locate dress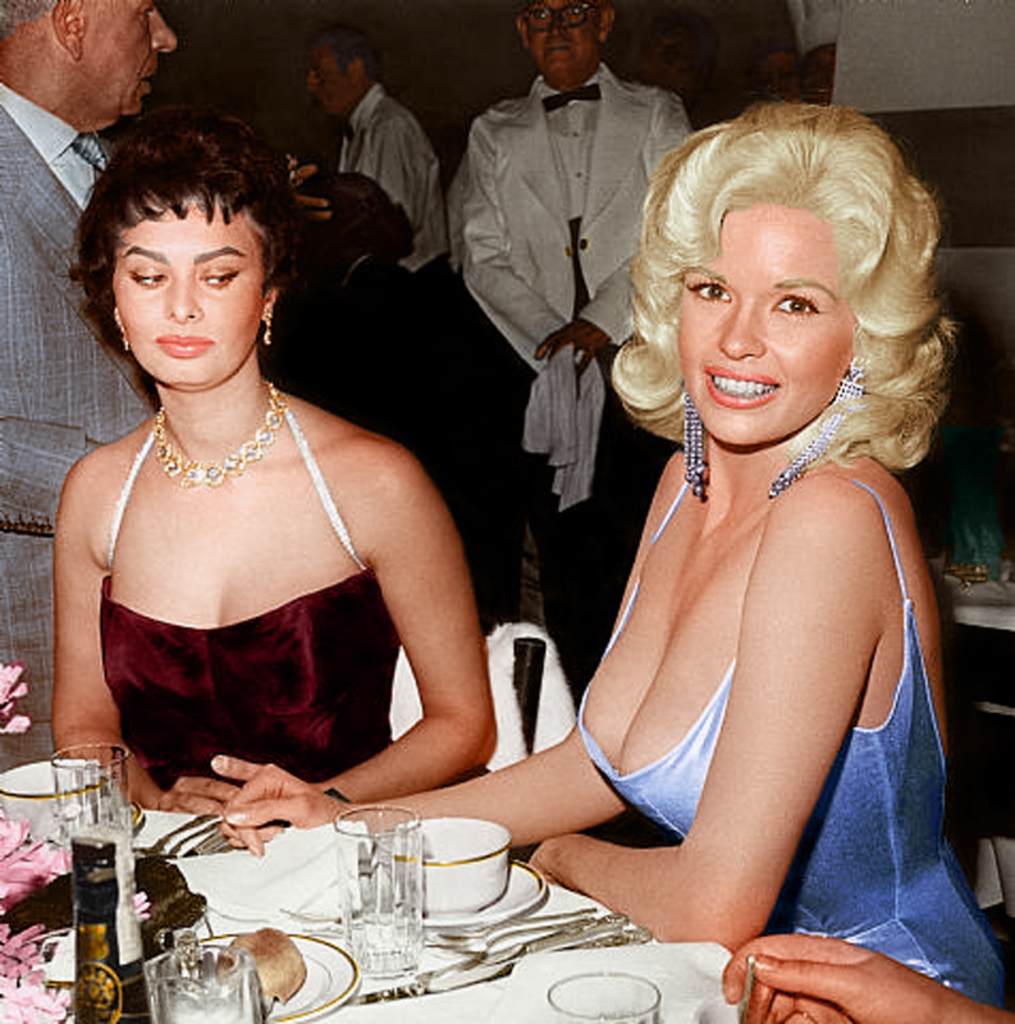
bbox=[91, 385, 493, 827]
